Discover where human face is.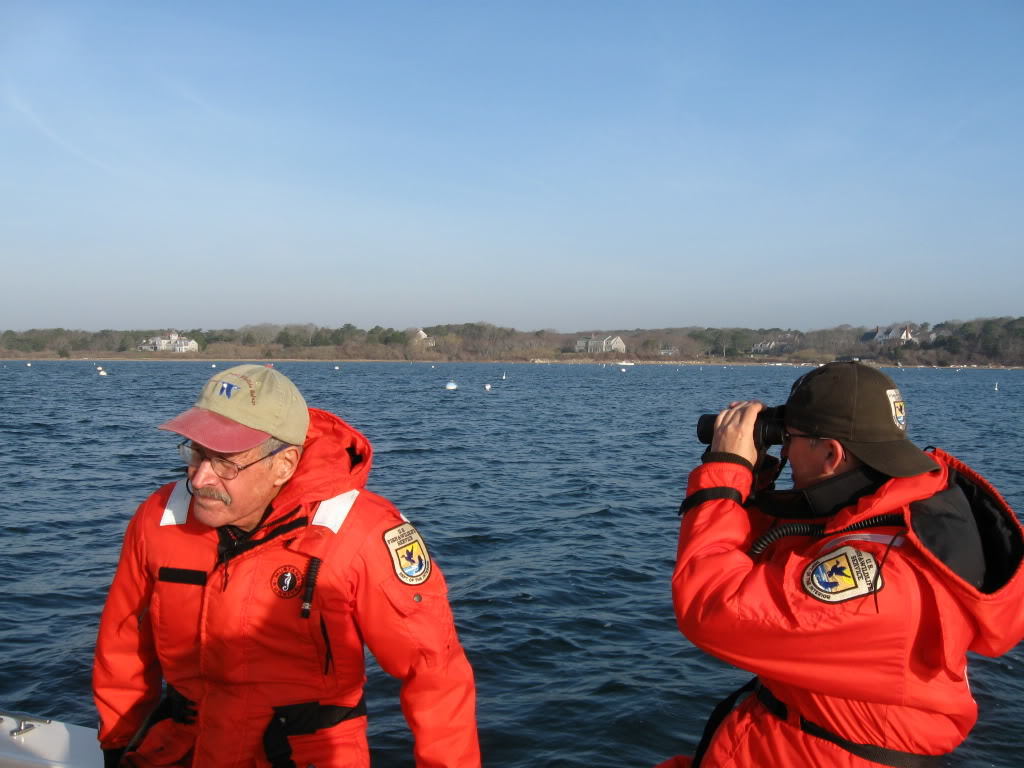
Discovered at bbox=[789, 422, 818, 490].
